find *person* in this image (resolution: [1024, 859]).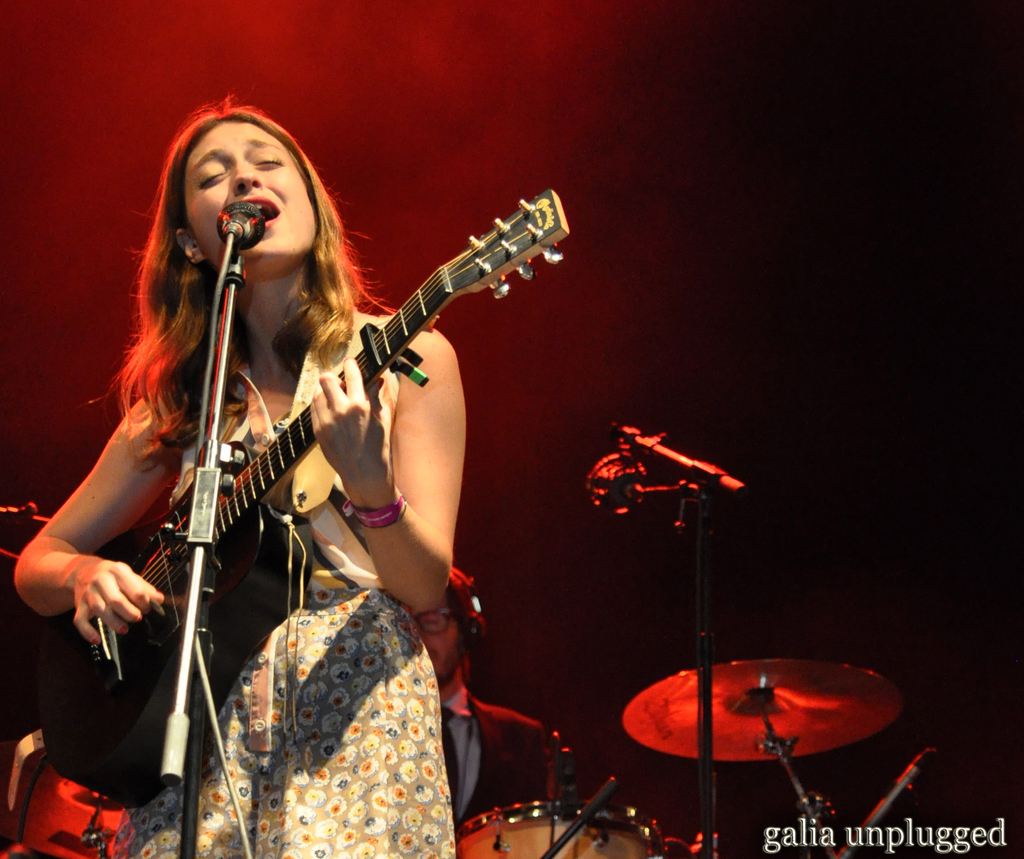
region(16, 102, 475, 858).
